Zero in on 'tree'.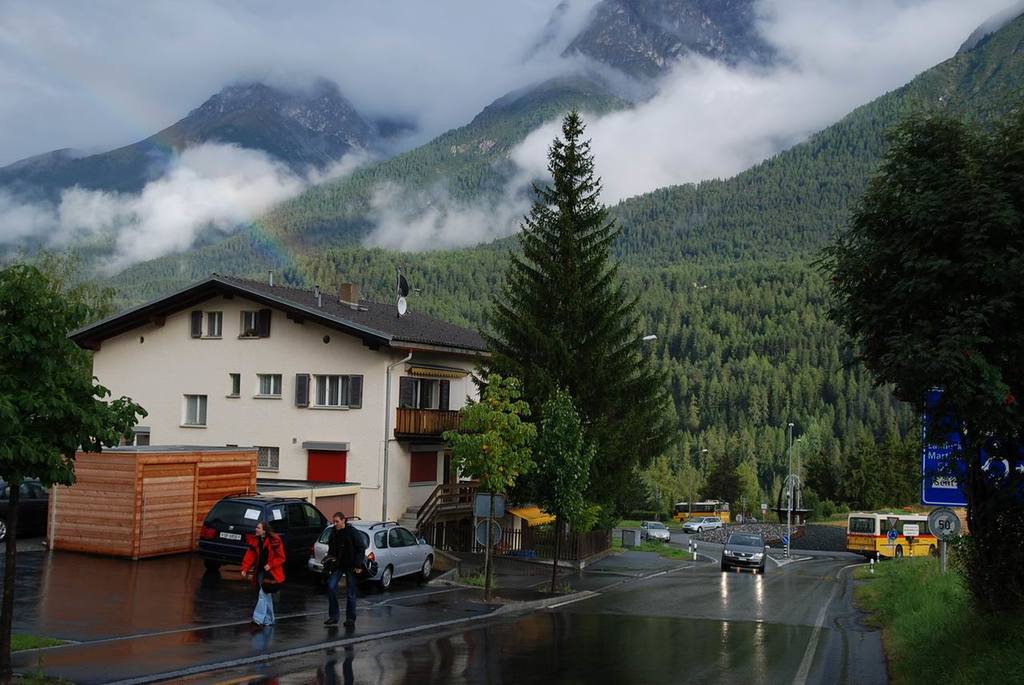
Zeroed in: x1=534 y1=378 x2=604 y2=583.
